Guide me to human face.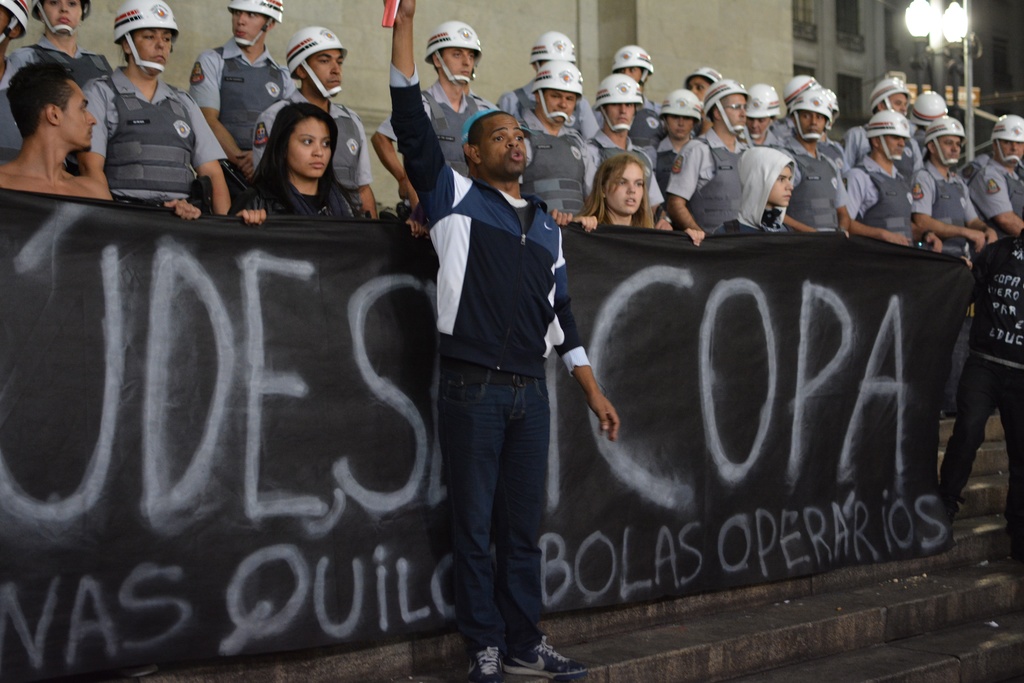
Guidance: locate(934, 136, 961, 167).
